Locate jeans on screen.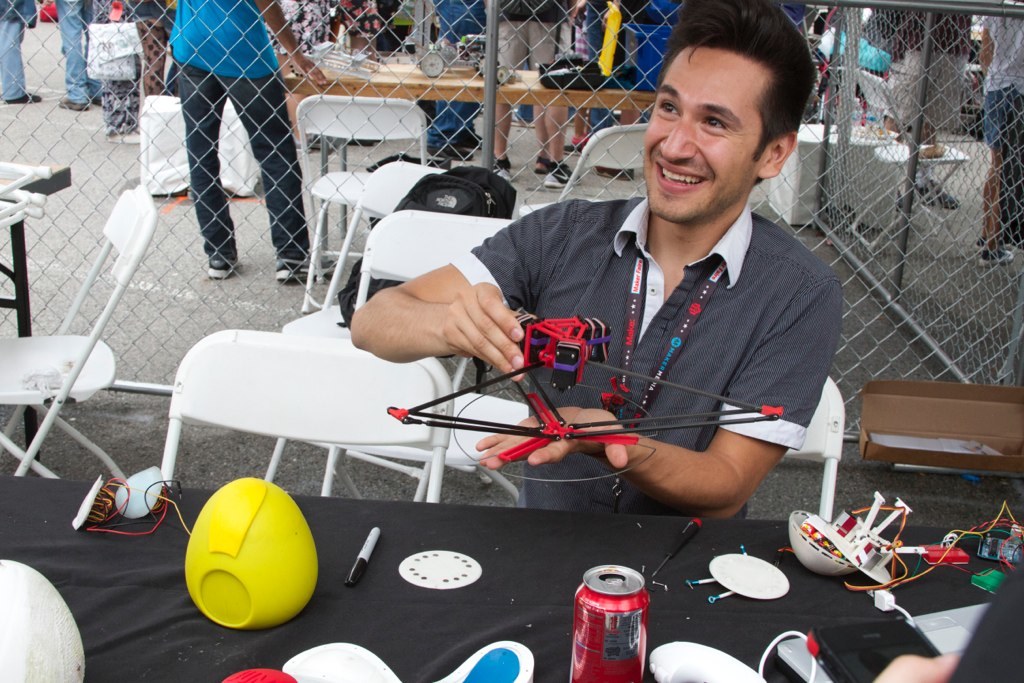
On screen at l=168, t=62, r=285, b=272.
